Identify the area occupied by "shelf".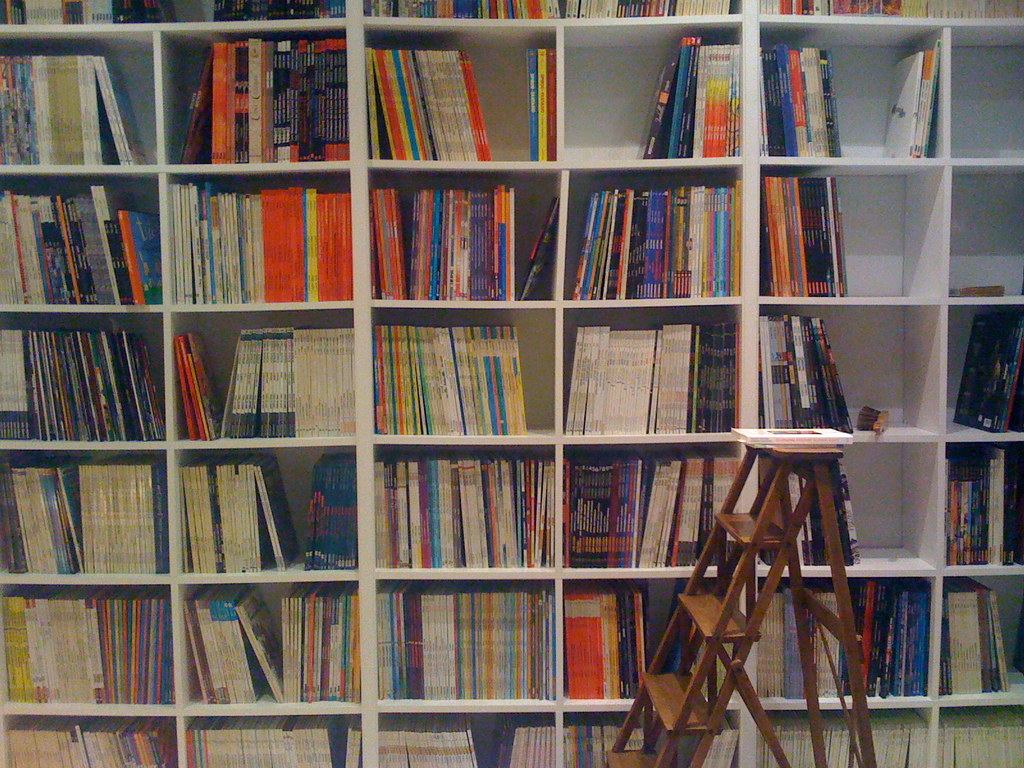
Area: 748/13/953/172.
